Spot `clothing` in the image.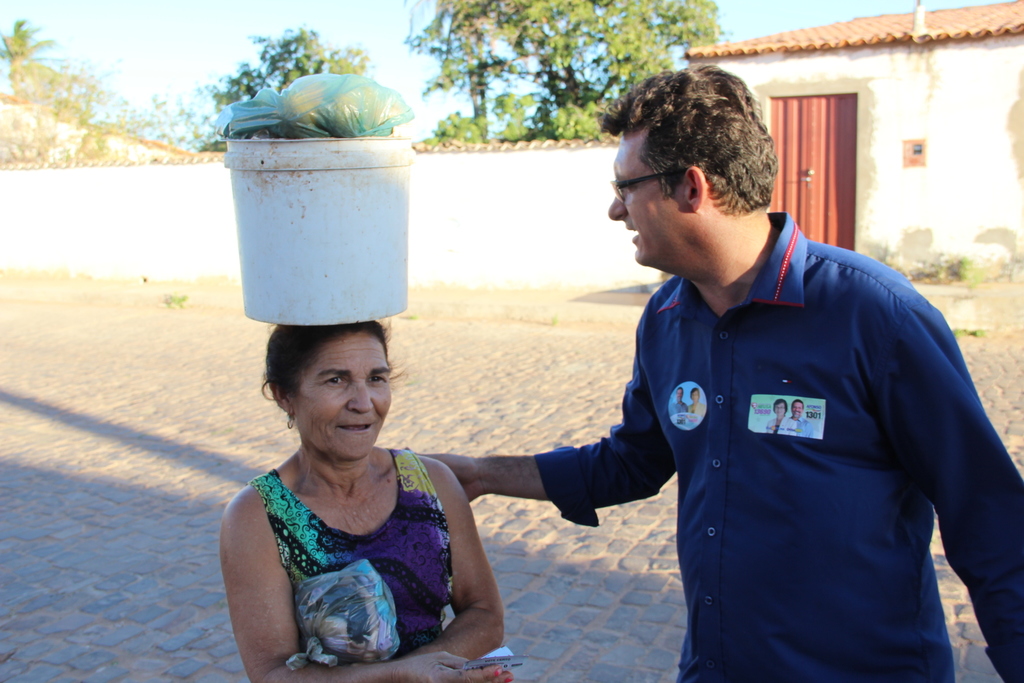
`clothing` found at (250, 447, 454, 675).
